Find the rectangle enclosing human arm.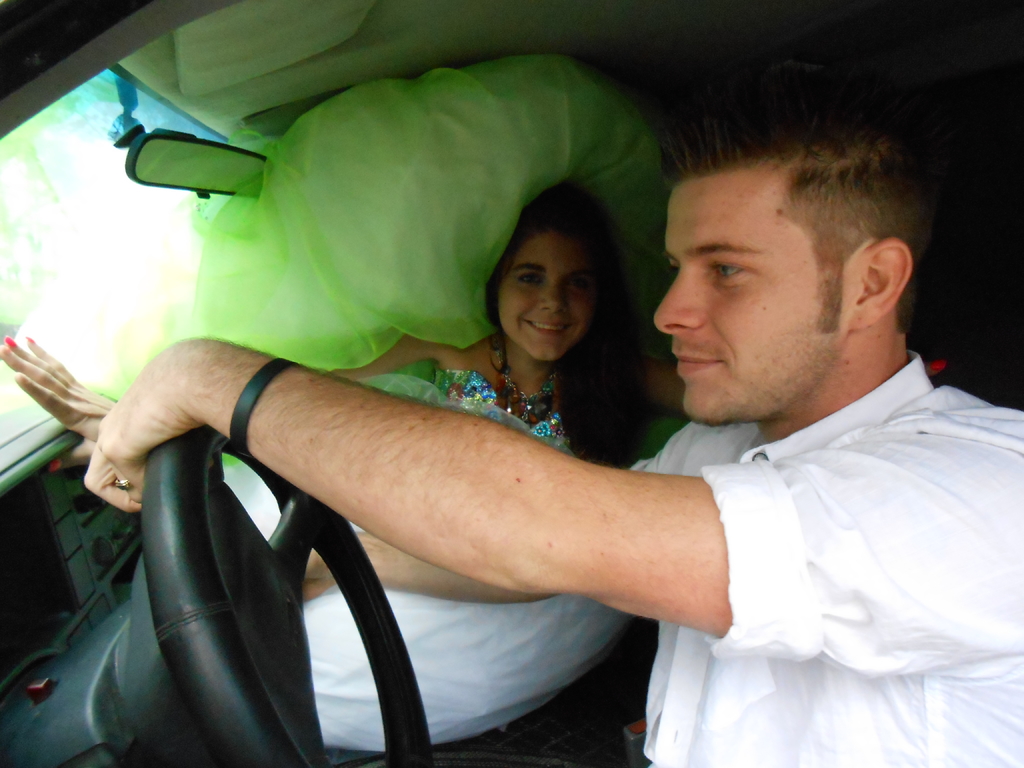
box(87, 335, 1023, 589).
